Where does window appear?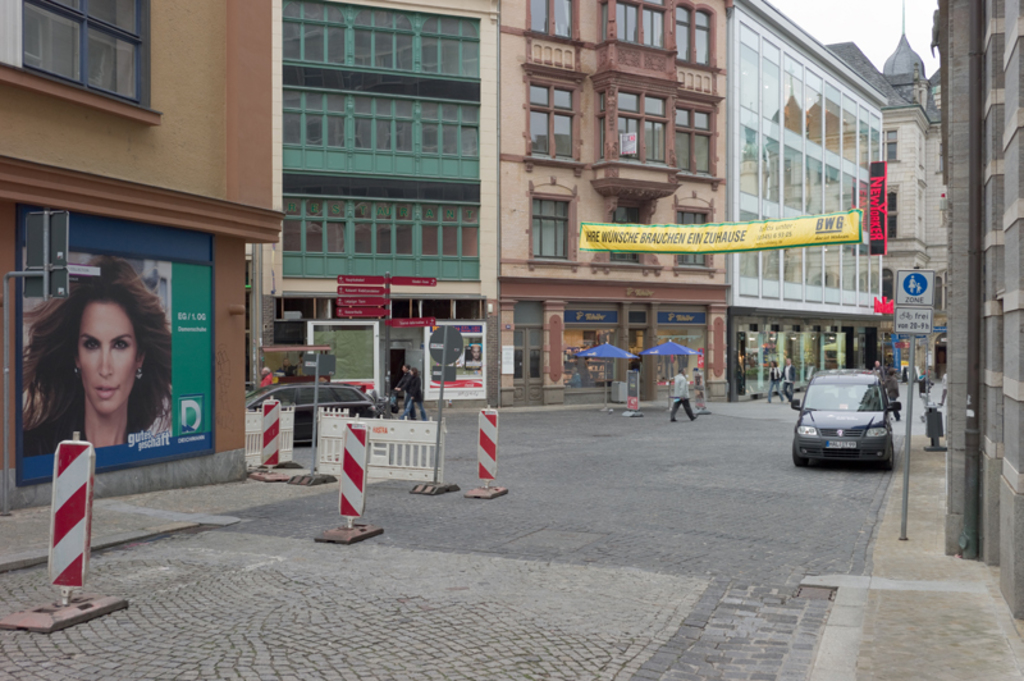
Appears at x1=284, y1=170, x2=474, y2=265.
